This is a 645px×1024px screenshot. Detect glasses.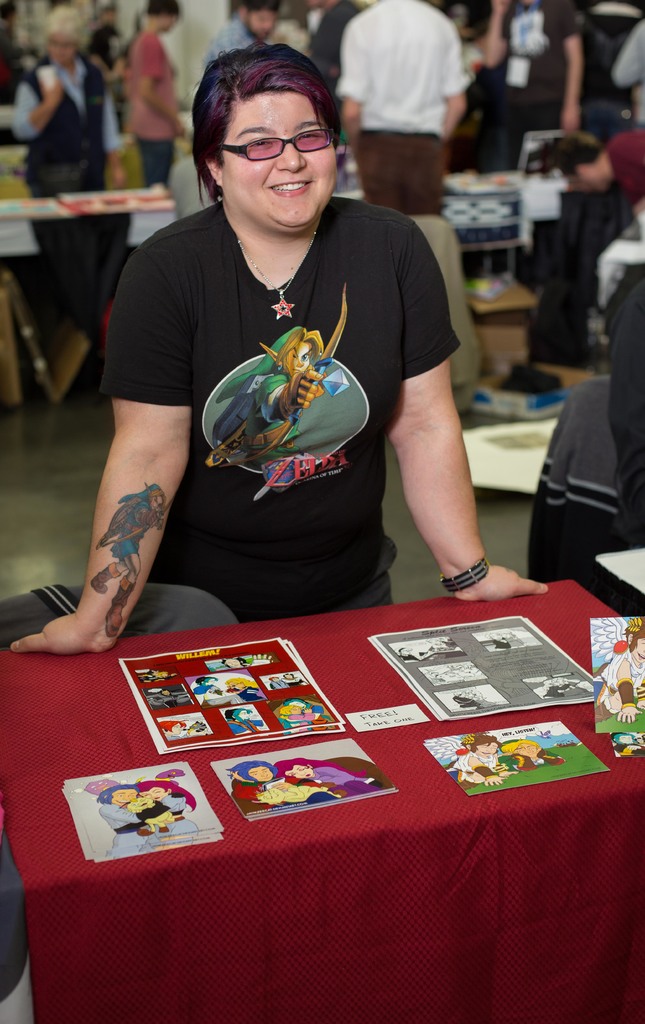
[left=211, top=122, right=336, bottom=165].
